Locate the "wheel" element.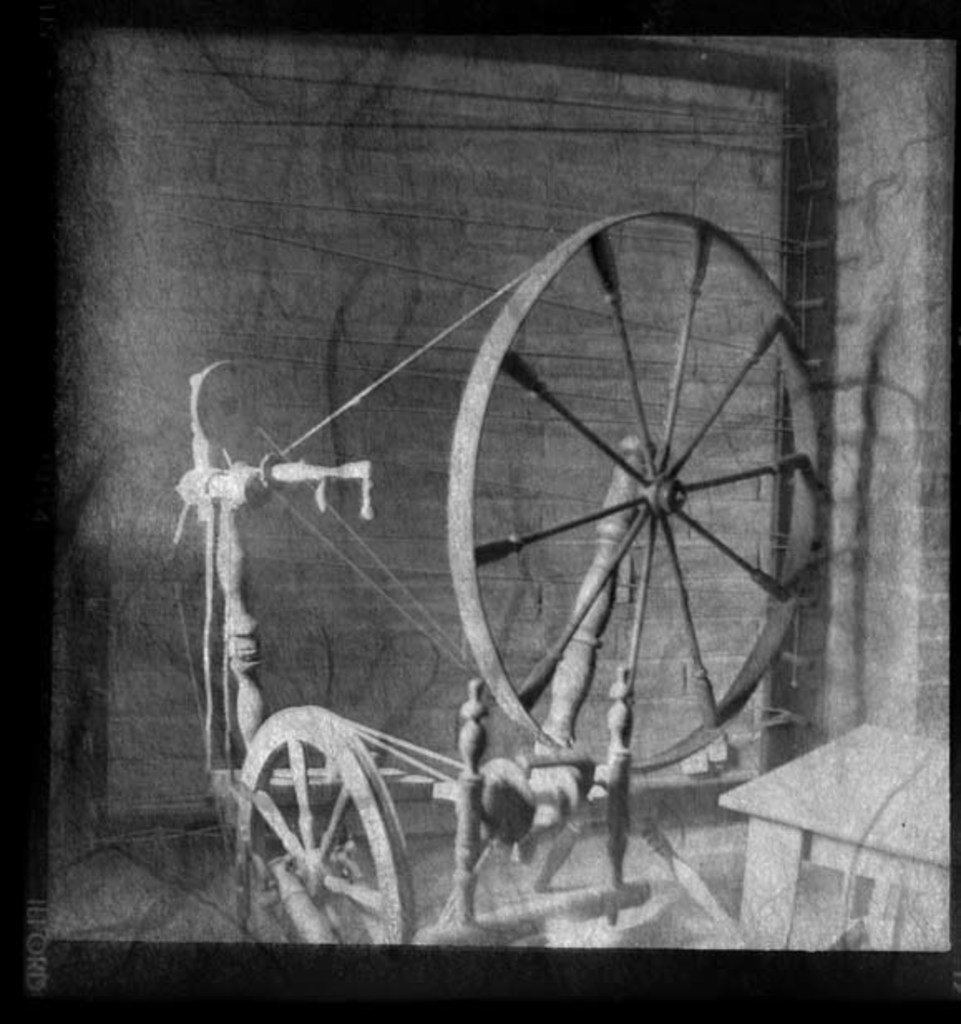
Element bbox: [x1=430, y1=183, x2=813, y2=812].
